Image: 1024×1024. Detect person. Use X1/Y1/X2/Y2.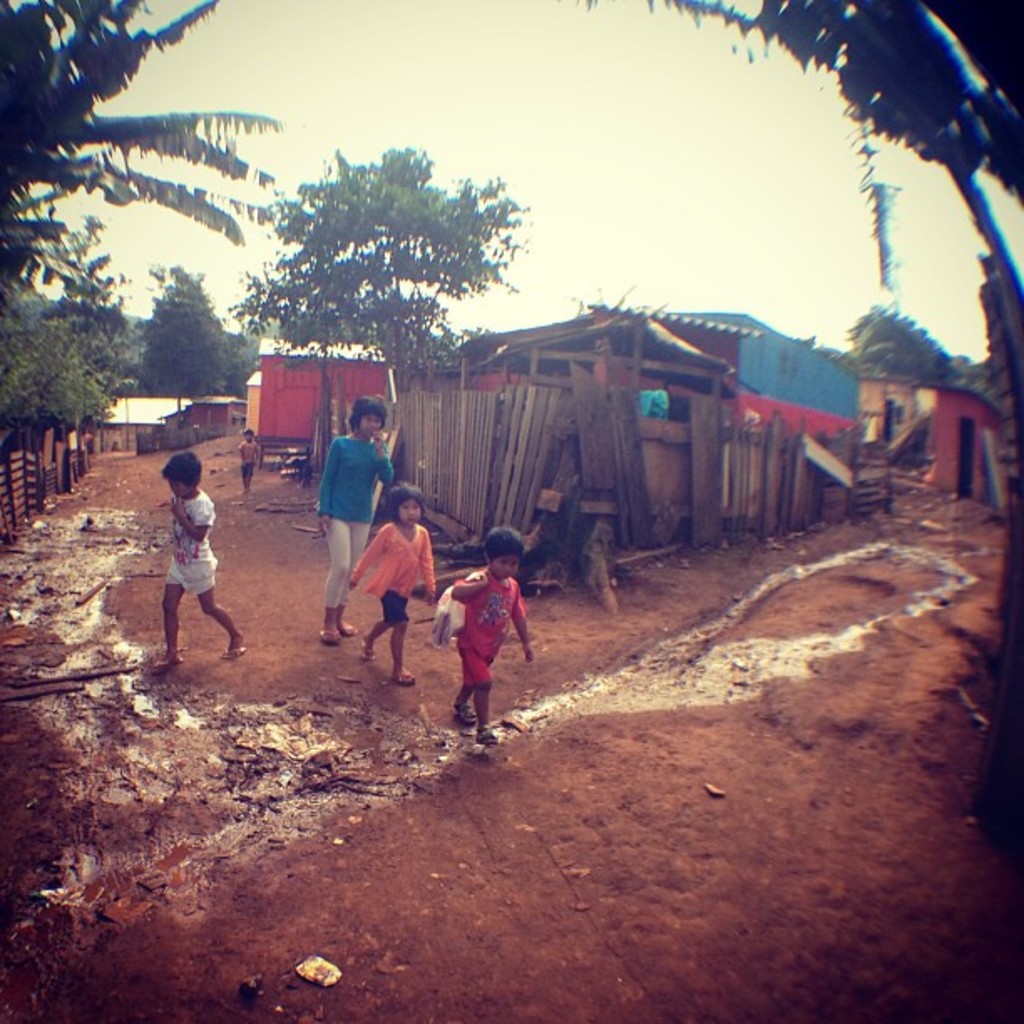
239/430/264/482.
